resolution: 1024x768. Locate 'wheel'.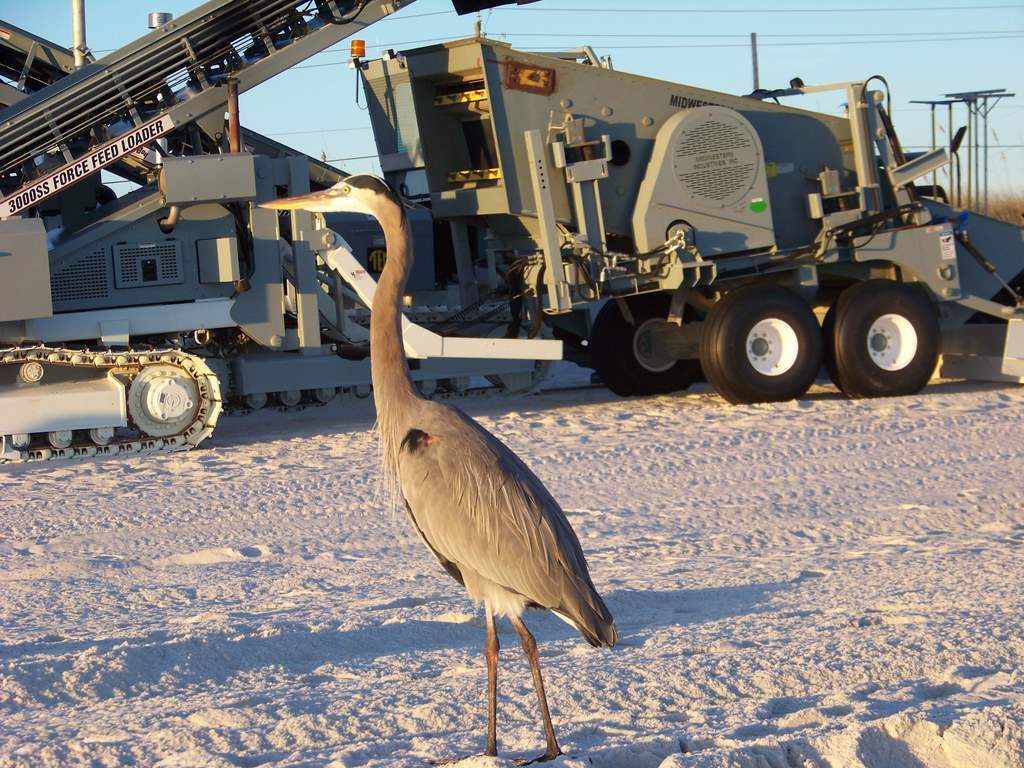
detection(700, 281, 831, 402).
